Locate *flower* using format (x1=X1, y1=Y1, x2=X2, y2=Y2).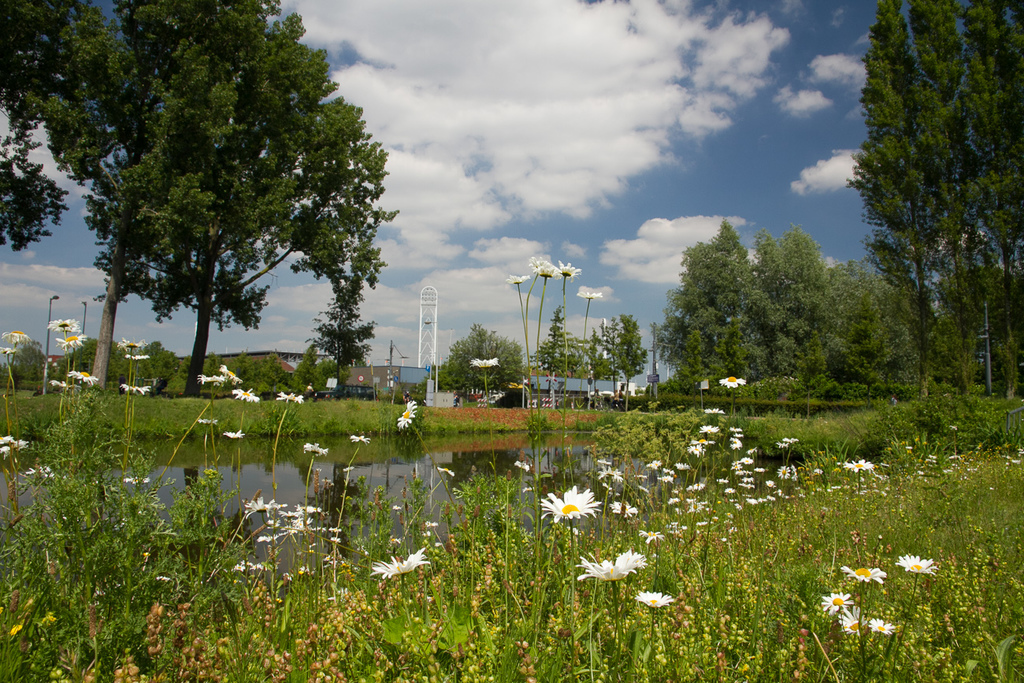
(x1=124, y1=352, x2=150, y2=362).
